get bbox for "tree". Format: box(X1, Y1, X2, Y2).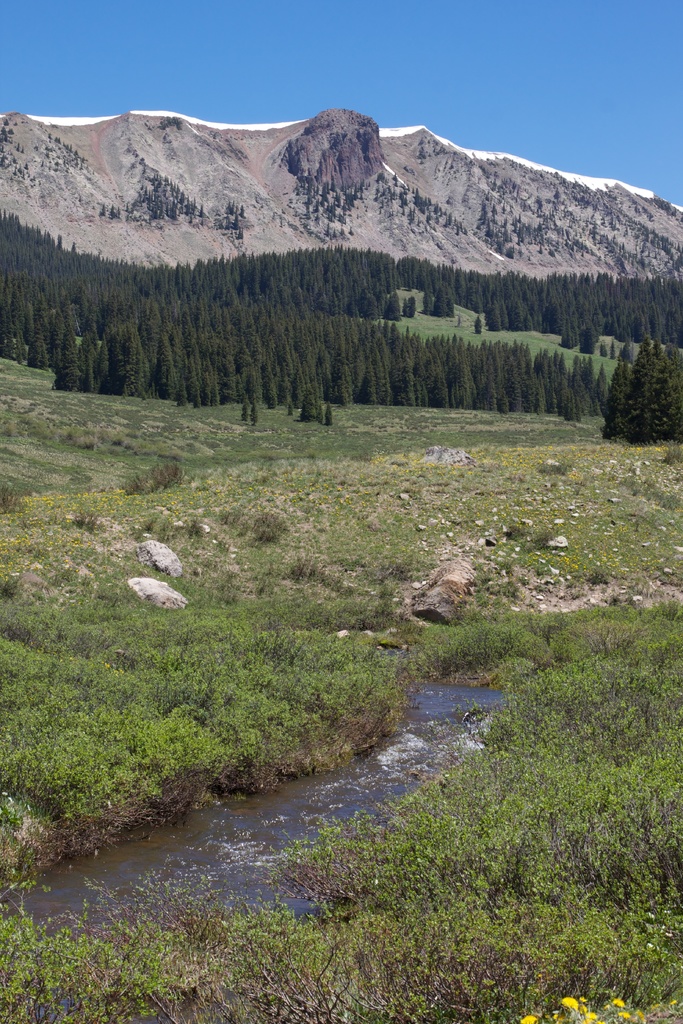
box(648, 335, 659, 435).
